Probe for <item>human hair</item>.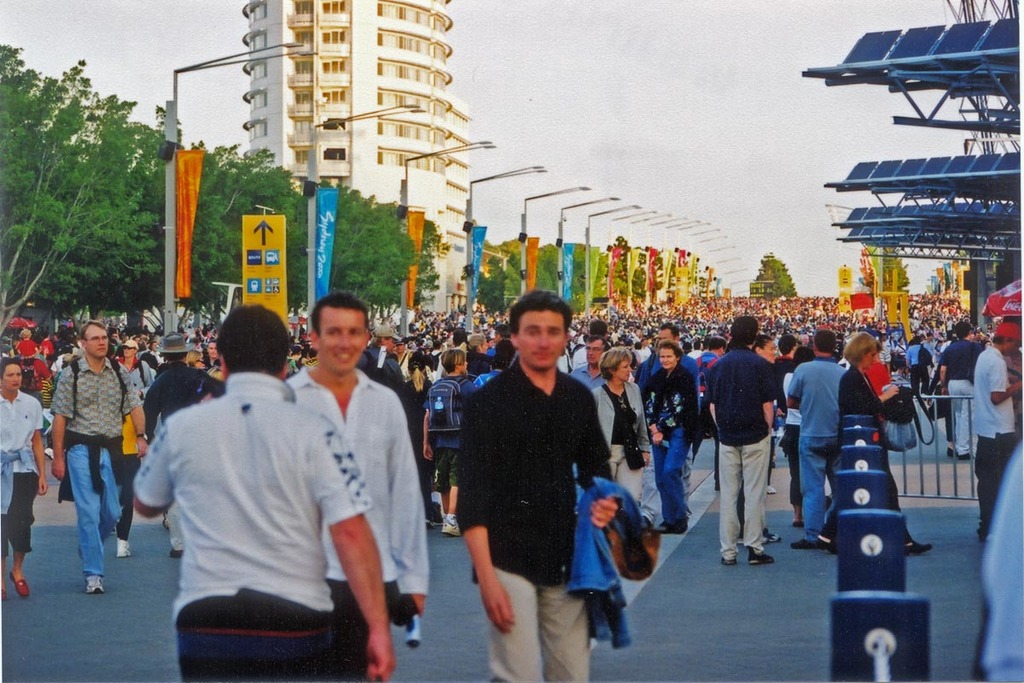
Probe result: 511 285 573 337.
